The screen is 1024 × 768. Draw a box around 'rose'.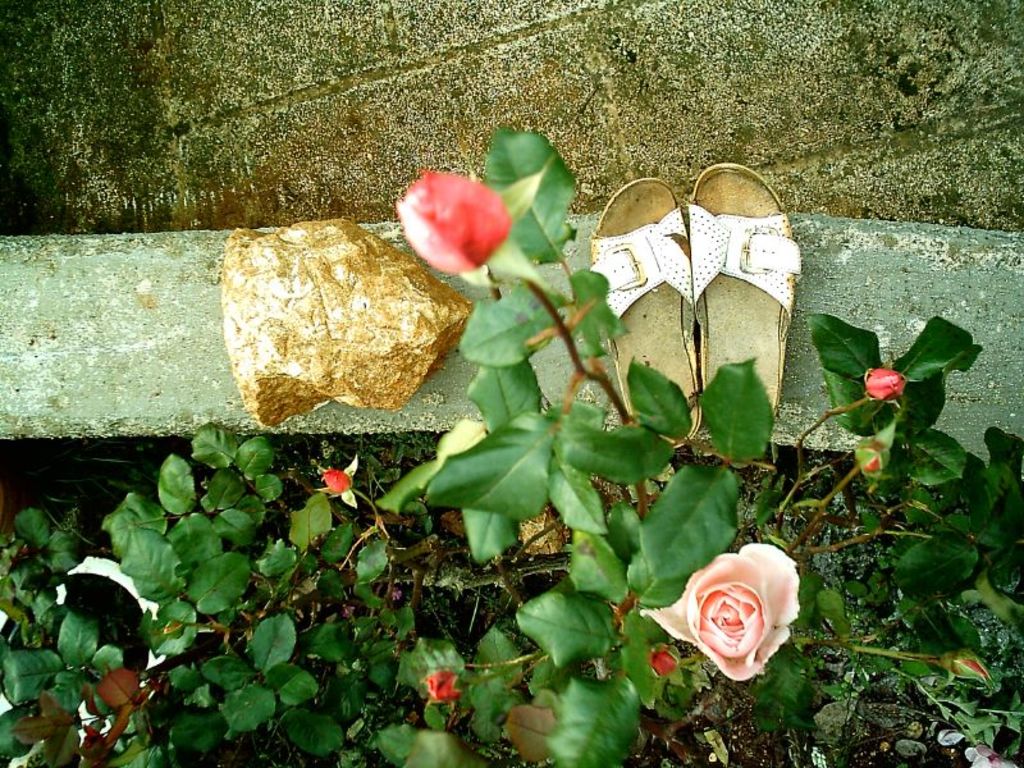
{"left": 316, "top": 468, "right": 351, "bottom": 497}.
